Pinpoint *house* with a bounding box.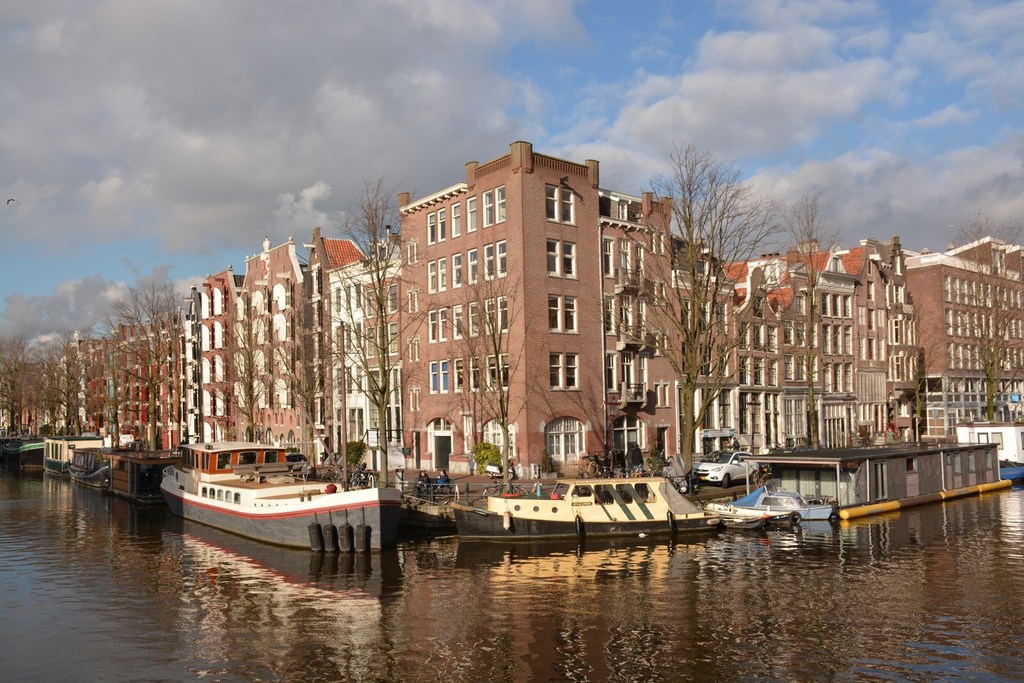
x1=815 y1=269 x2=871 y2=440.
